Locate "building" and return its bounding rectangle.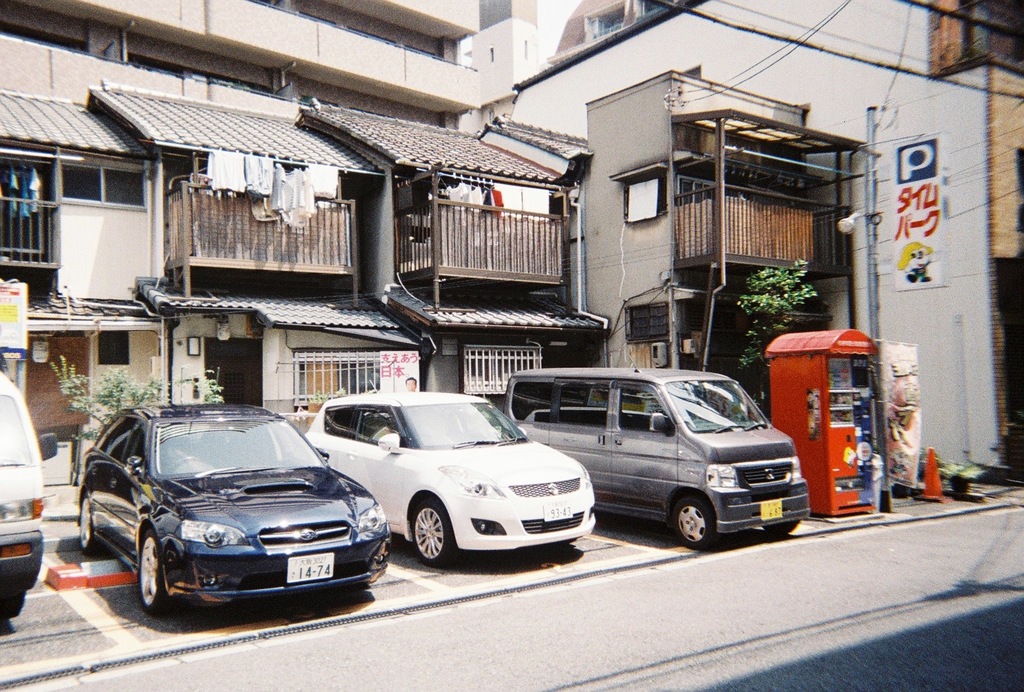
crop(570, 67, 865, 431).
